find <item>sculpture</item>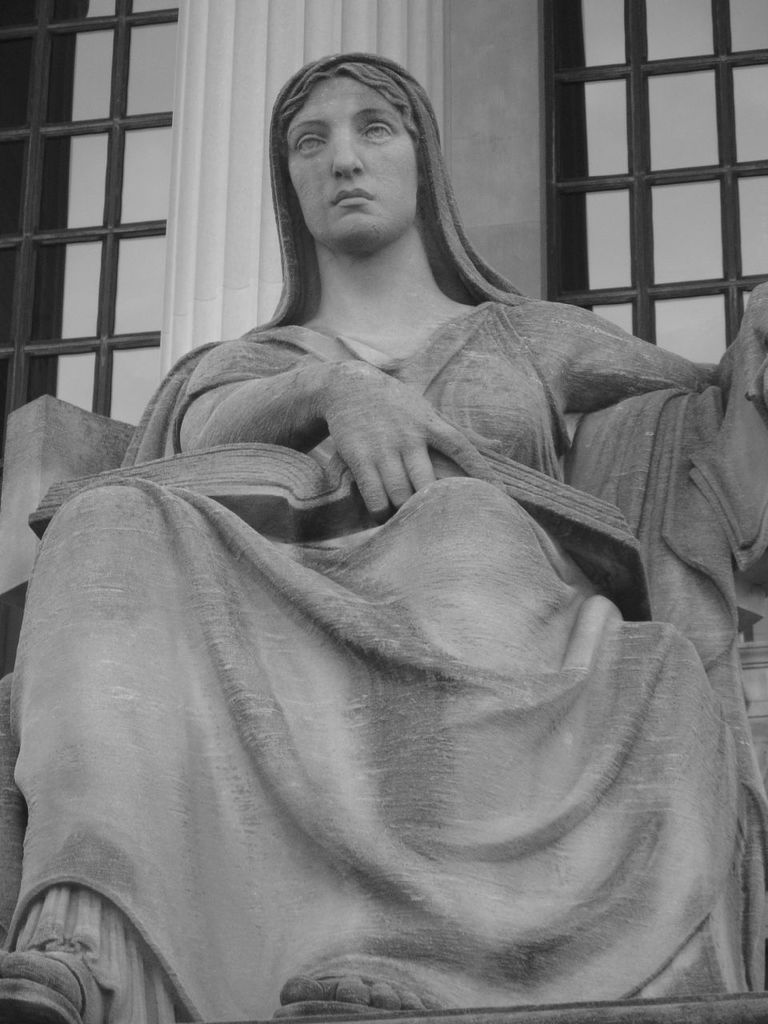
detection(18, 53, 767, 987)
